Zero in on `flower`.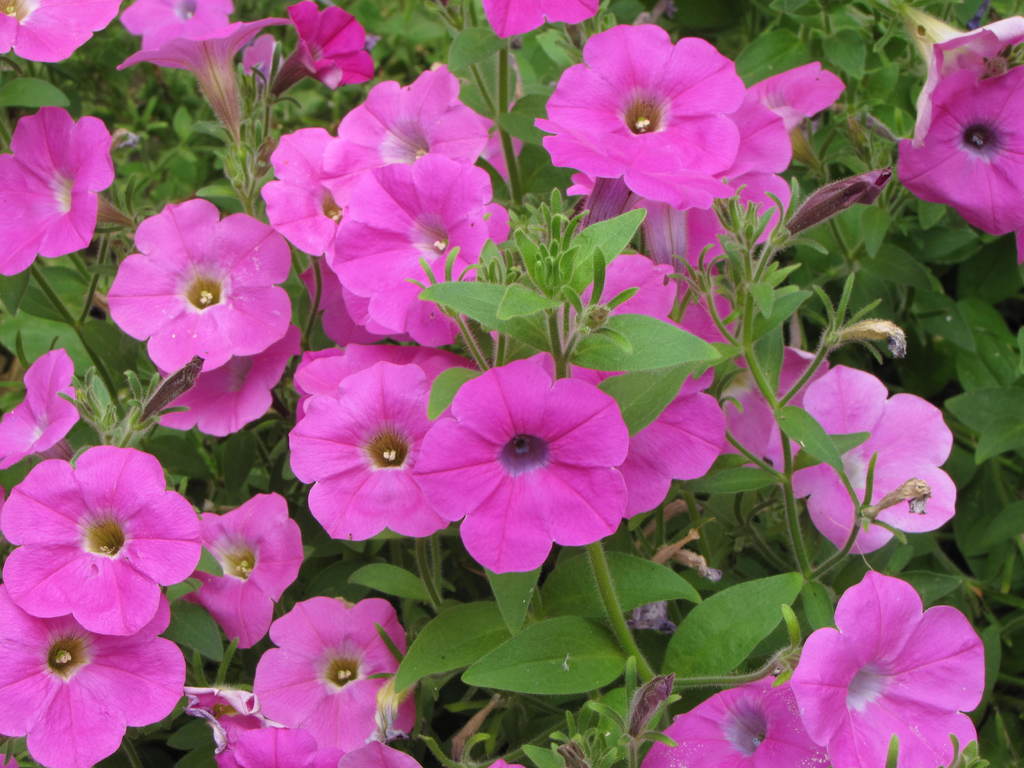
Zeroed in: 637 675 833 767.
